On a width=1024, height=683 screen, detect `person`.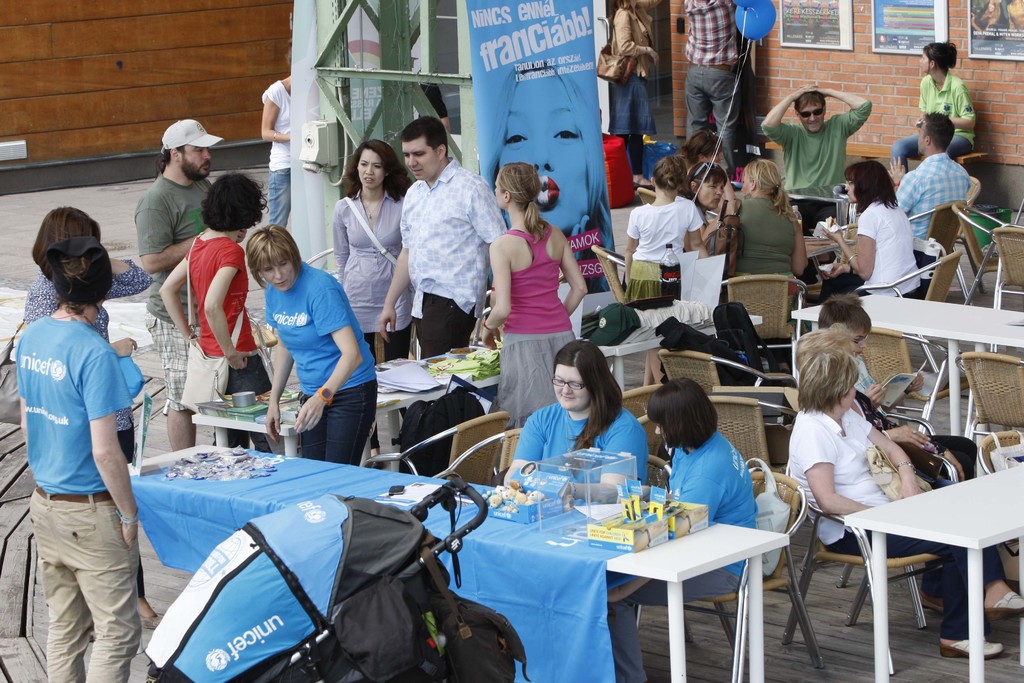
locate(472, 165, 590, 431).
